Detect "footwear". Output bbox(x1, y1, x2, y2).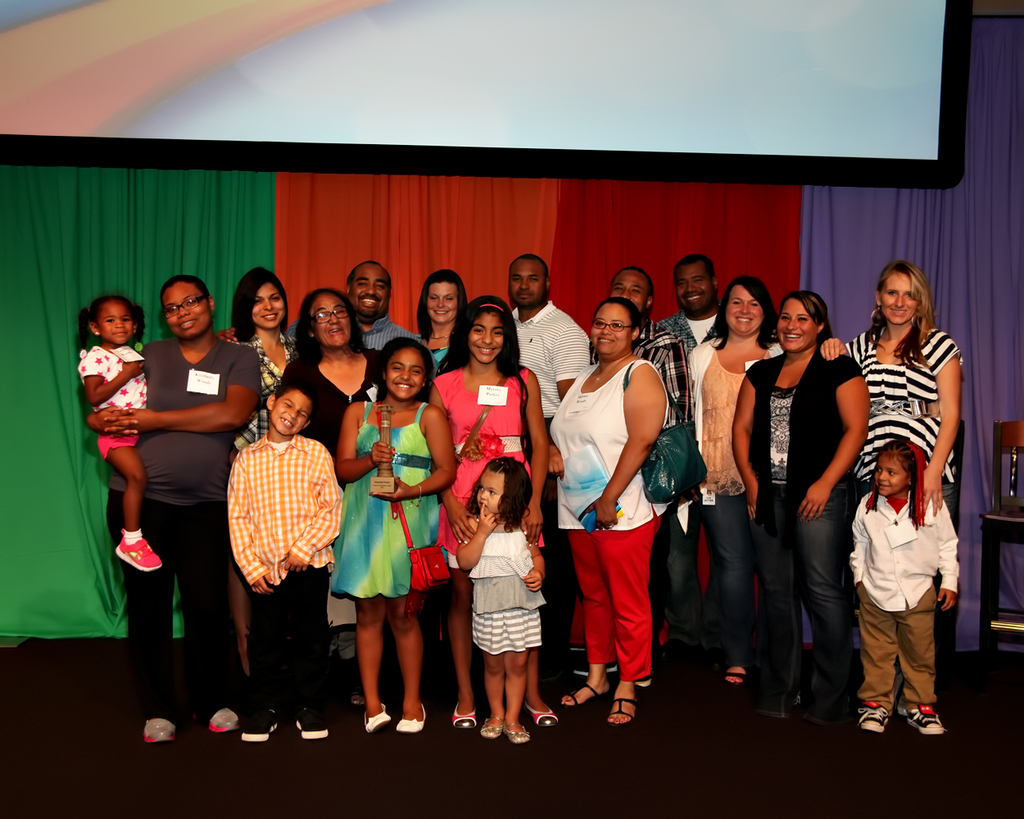
bbox(598, 693, 638, 726).
